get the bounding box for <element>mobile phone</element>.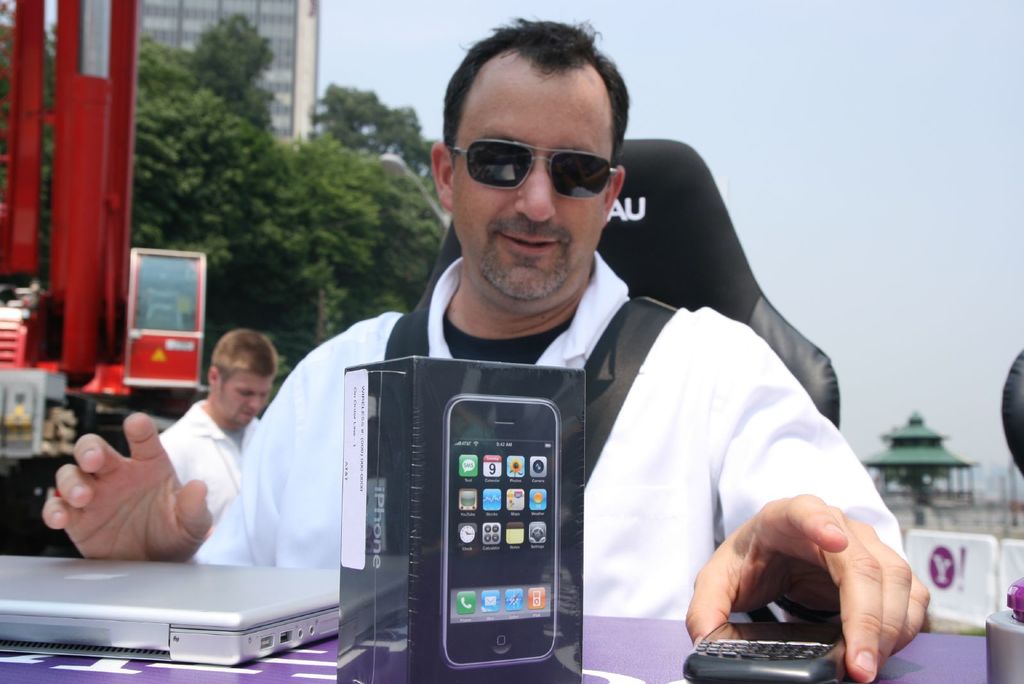
440 392 559 672.
